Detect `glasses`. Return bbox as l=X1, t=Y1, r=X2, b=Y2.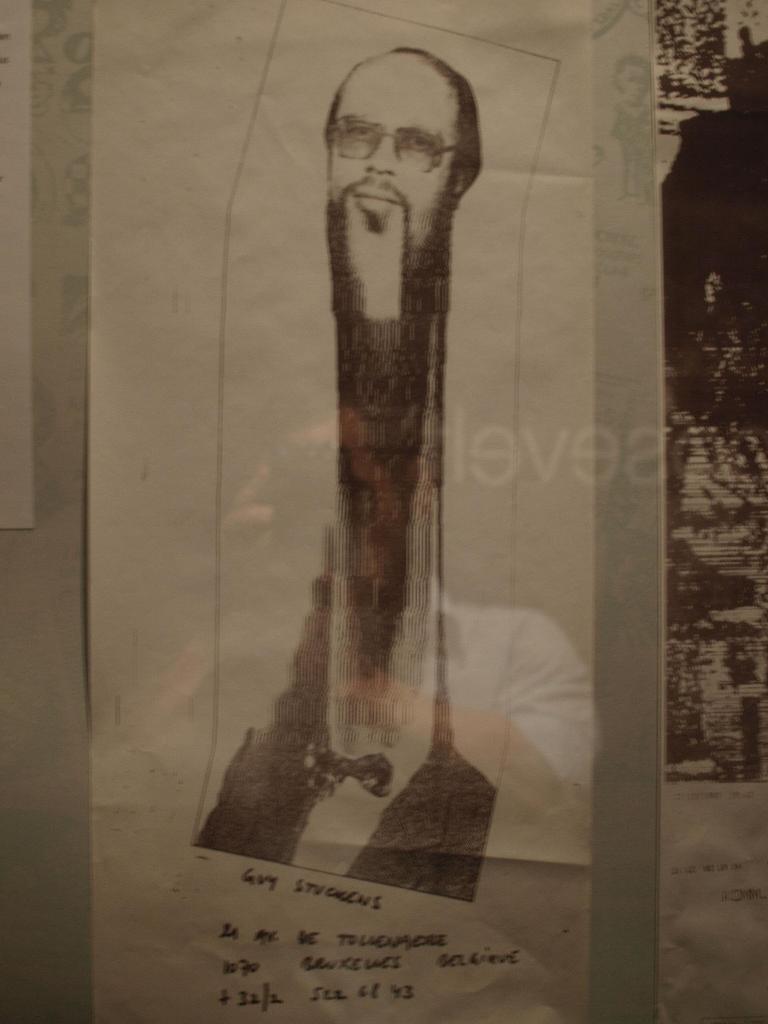
l=326, t=121, r=463, b=170.
